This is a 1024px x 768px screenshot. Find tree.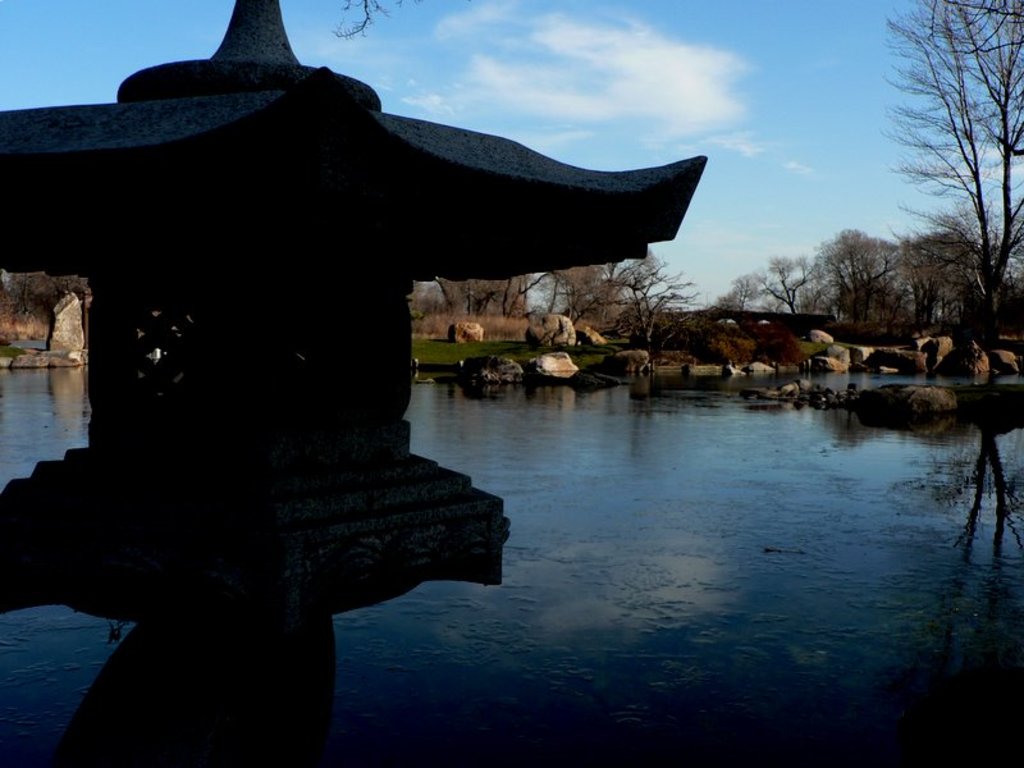
Bounding box: 0, 269, 79, 344.
